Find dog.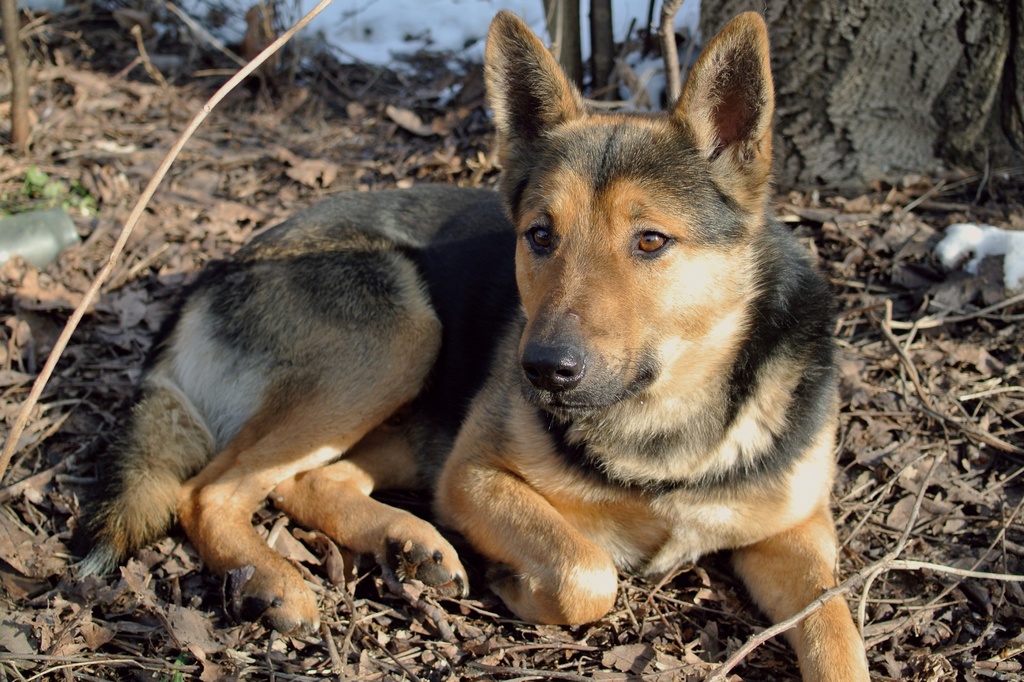
73 10 871 681.
